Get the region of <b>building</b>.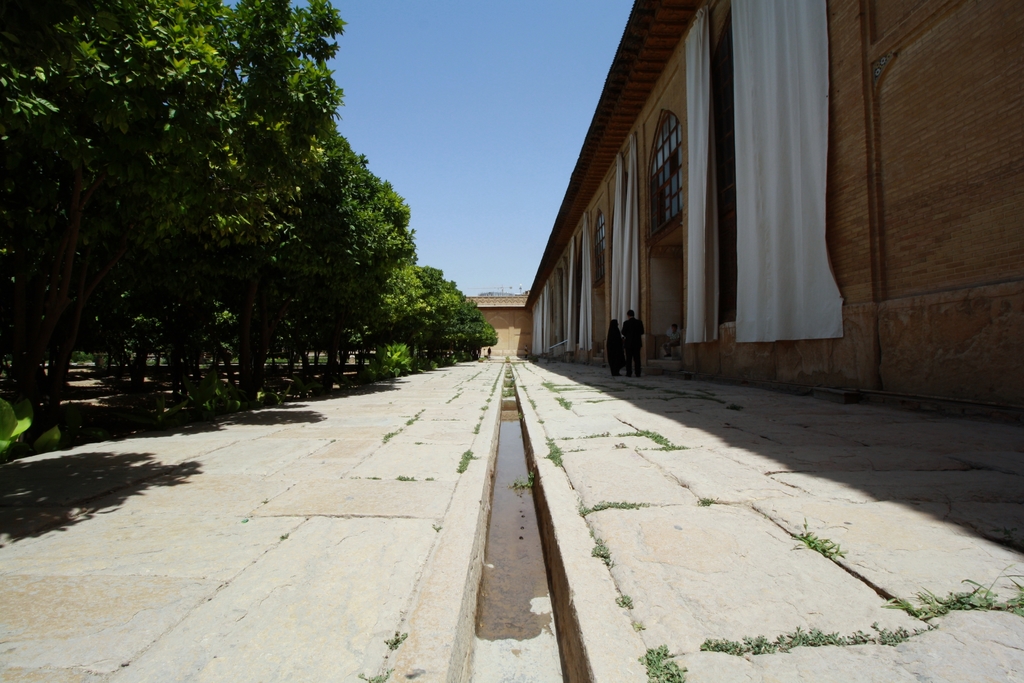
<box>465,0,1022,426</box>.
